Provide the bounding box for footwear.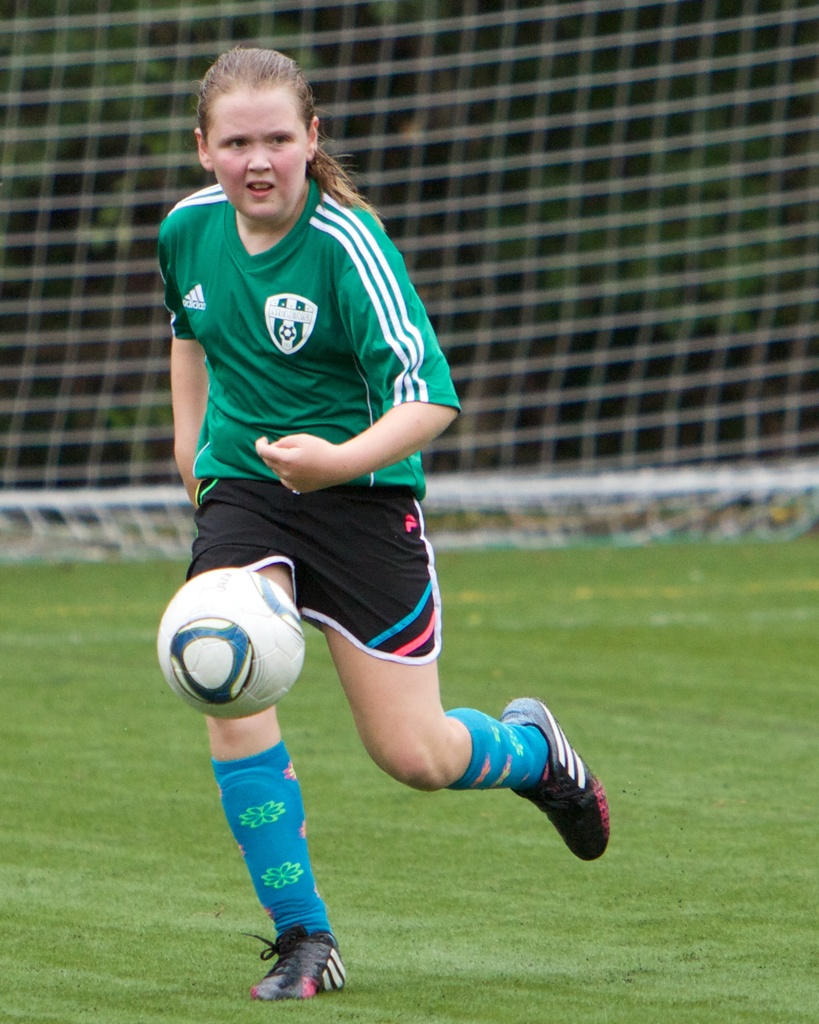
left=497, top=696, right=610, bottom=863.
